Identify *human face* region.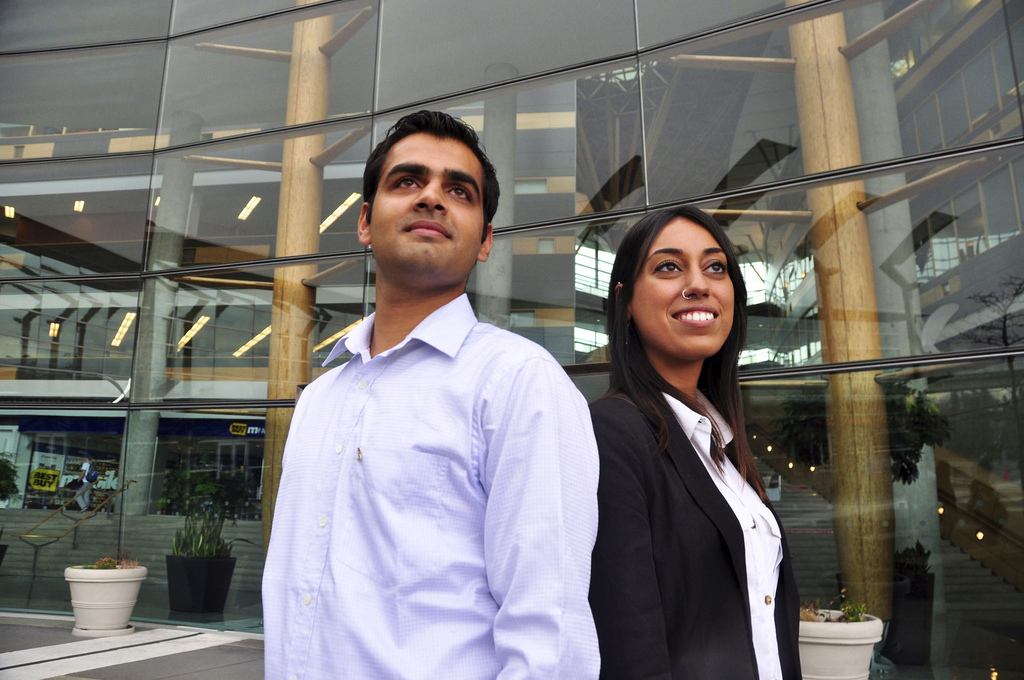
Region: locate(629, 213, 739, 361).
